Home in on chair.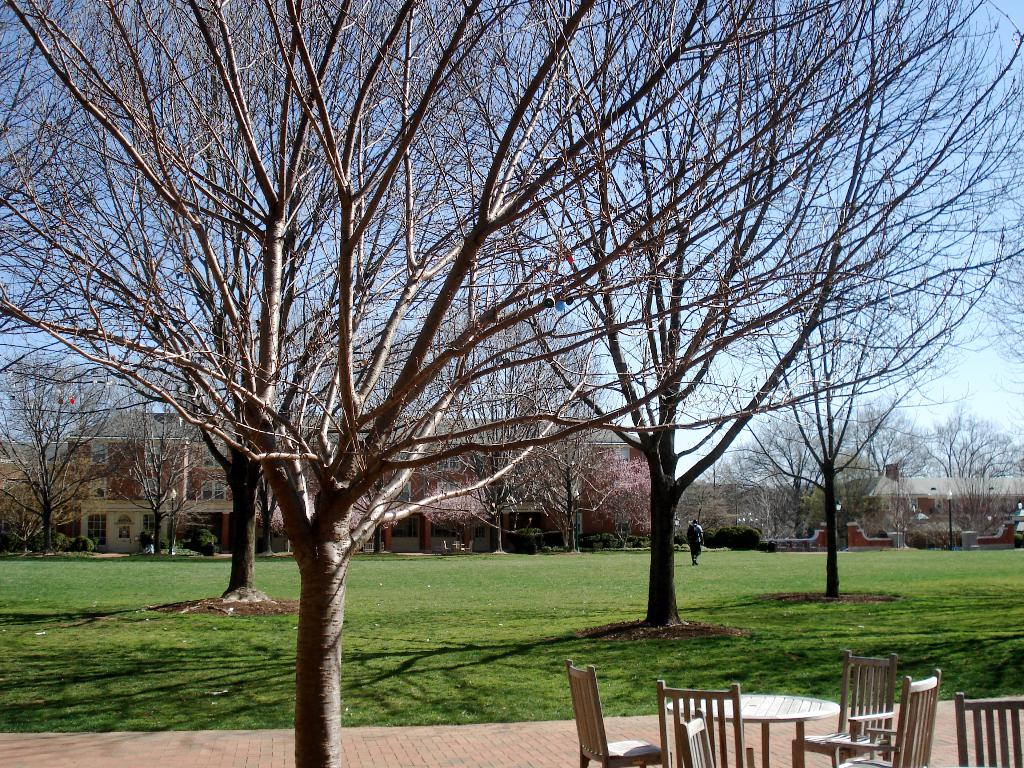
Homed in at bbox=[674, 708, 719, 767].
